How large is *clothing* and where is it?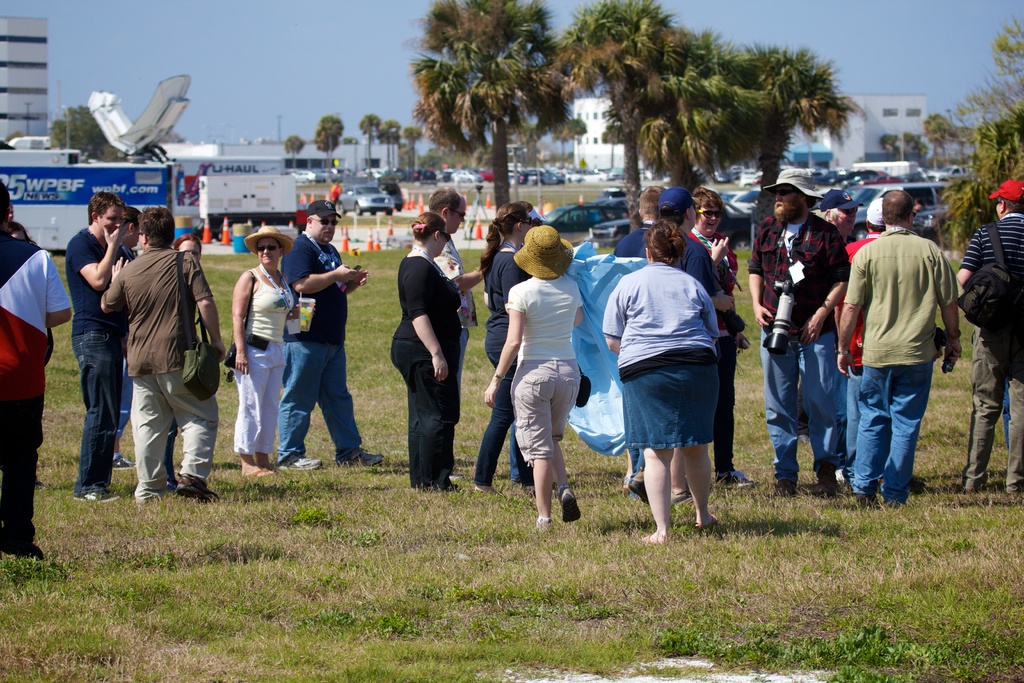
Bounding box: <bbox>750, 208, 865, 474</bbox>.
